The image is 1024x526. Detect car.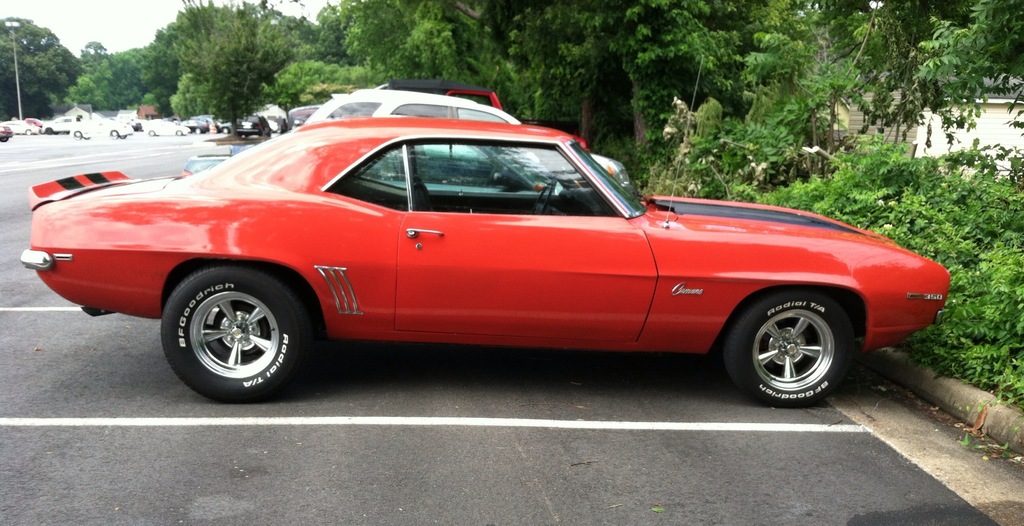
Detection: bbox=[188, 115, 232, 138].
